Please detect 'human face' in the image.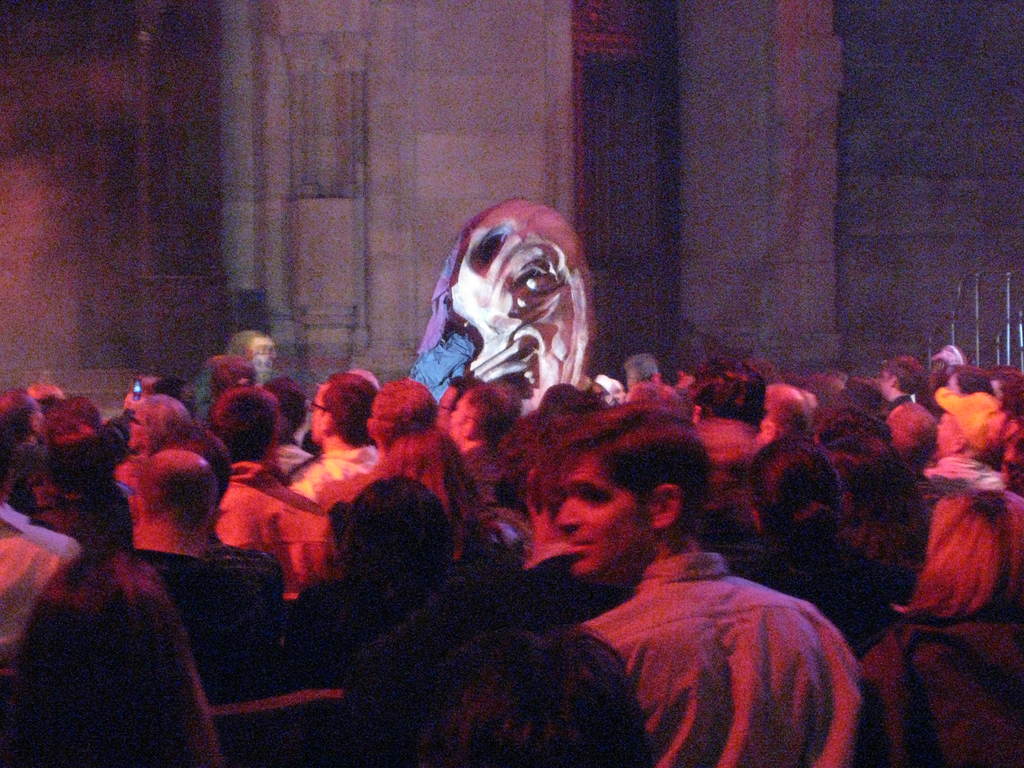
[left=307, top=387, right=327, bottom=437].
